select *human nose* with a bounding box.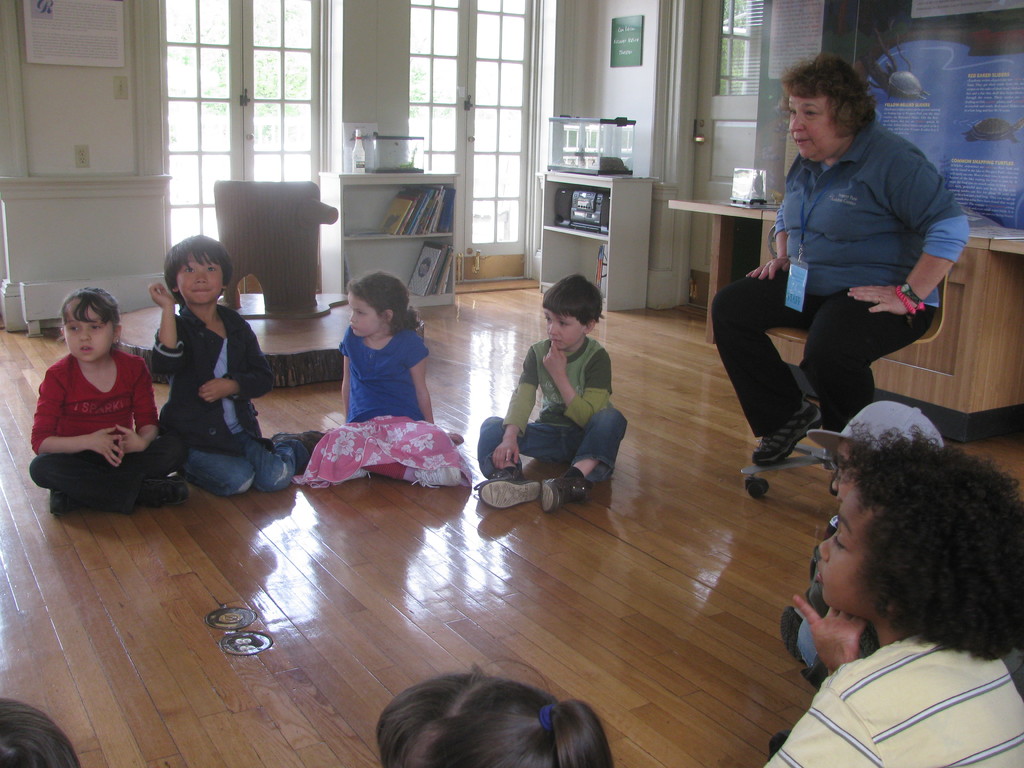
region(547, 323, 558, 336).
